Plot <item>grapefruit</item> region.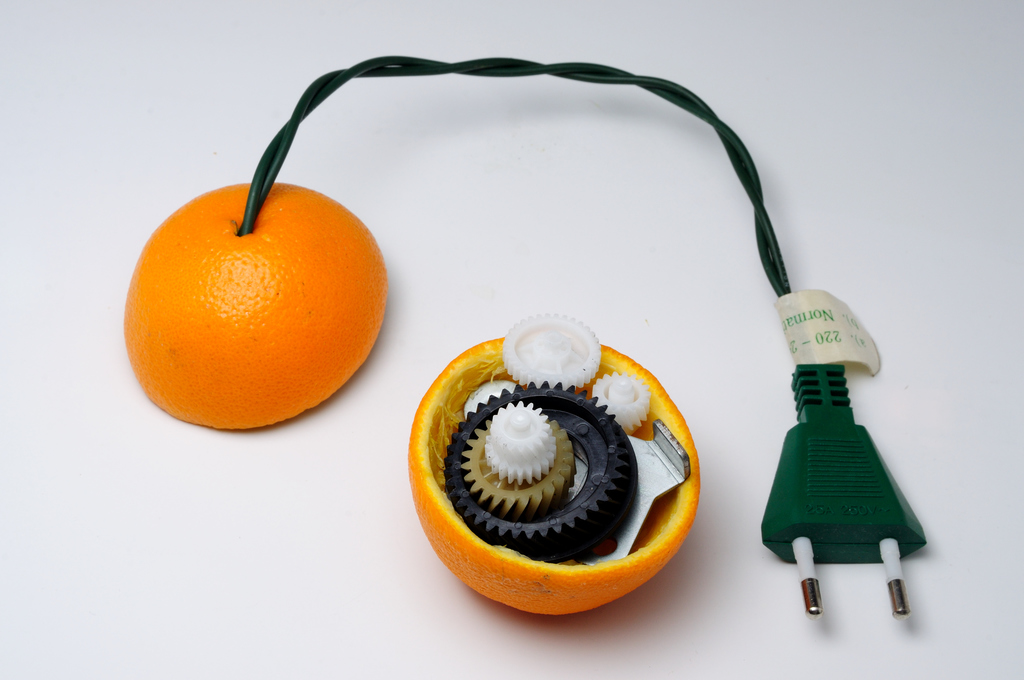
Plotted at 406 340 708 626.
